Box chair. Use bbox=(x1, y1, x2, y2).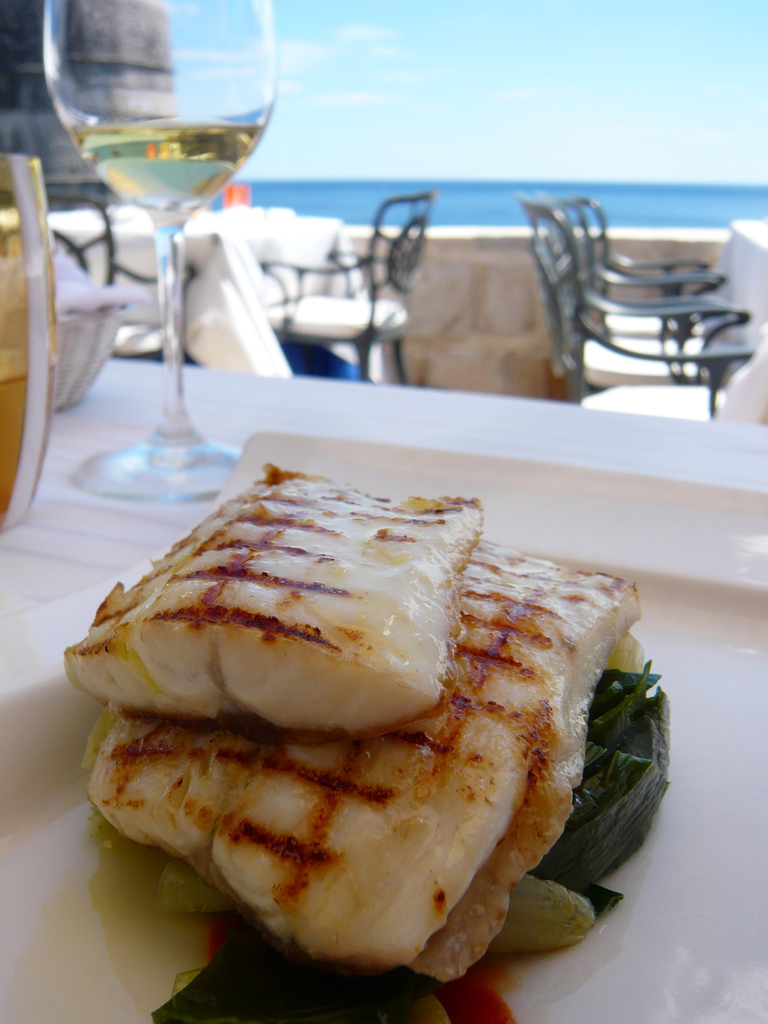
bbox=(0, 188, 172, 364).
